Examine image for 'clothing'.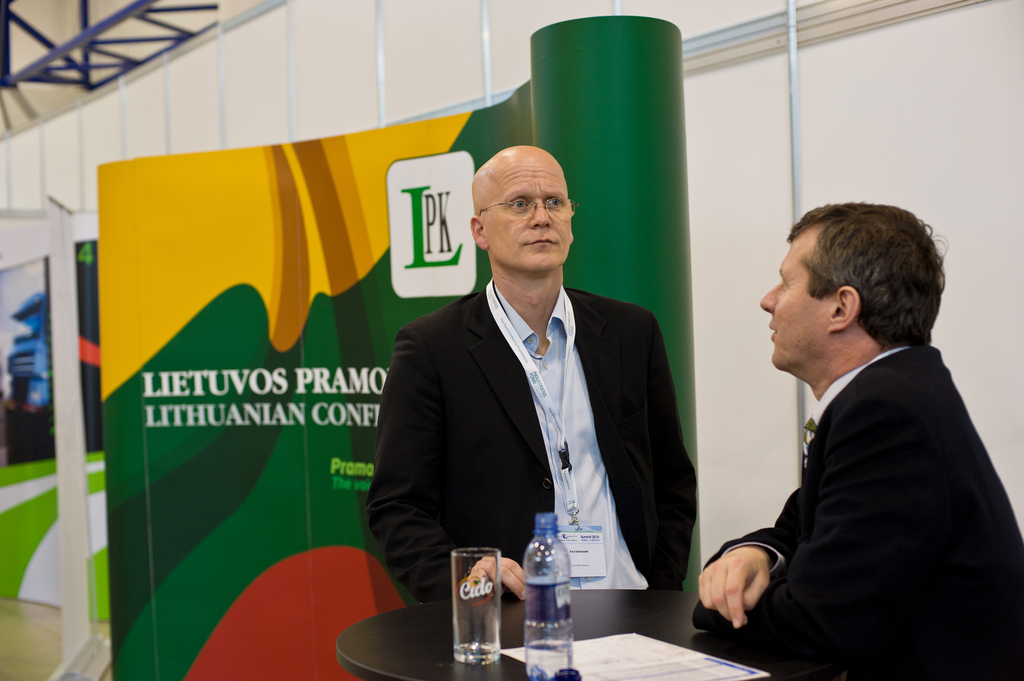
Examination result: l=355, t=280, r=693, b=615.
